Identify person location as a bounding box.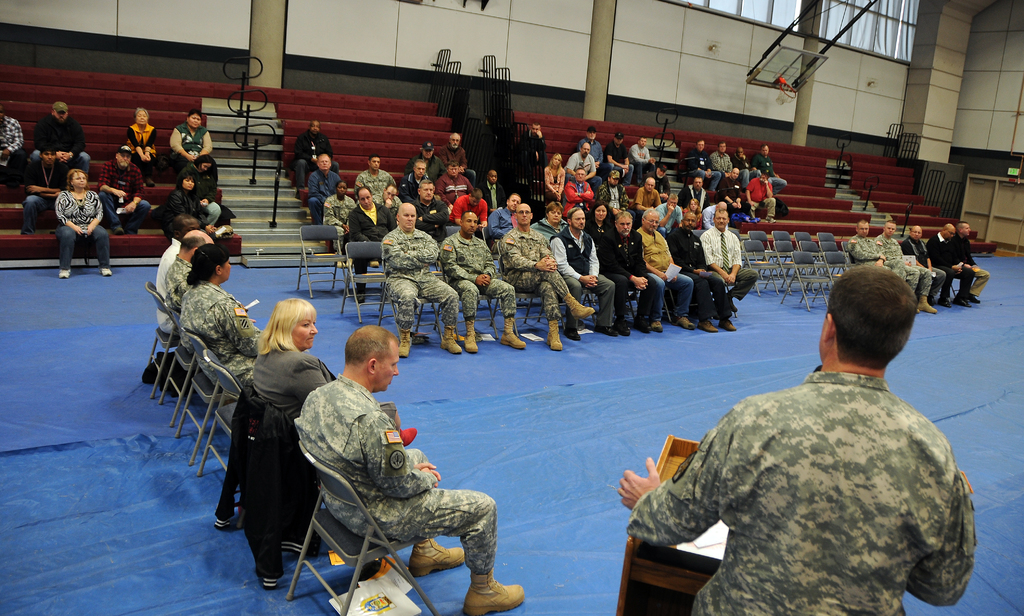
bbox=[927, 223, 959, 306].
